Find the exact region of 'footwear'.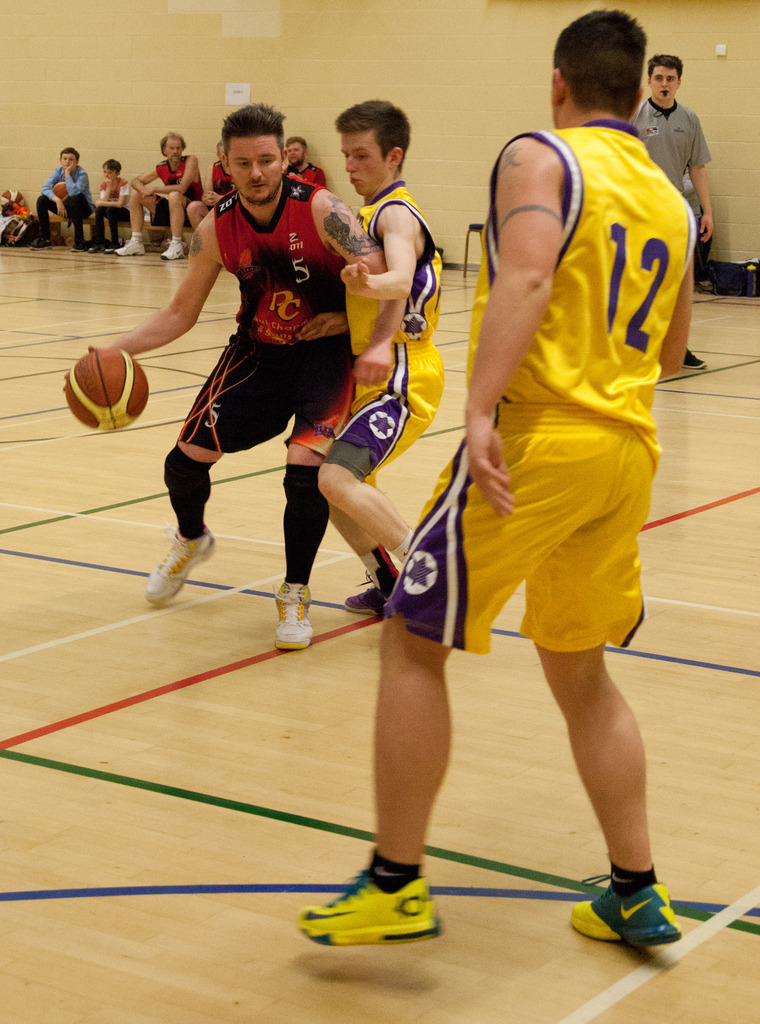
Exact region: box(117, 232, 154, 264).
